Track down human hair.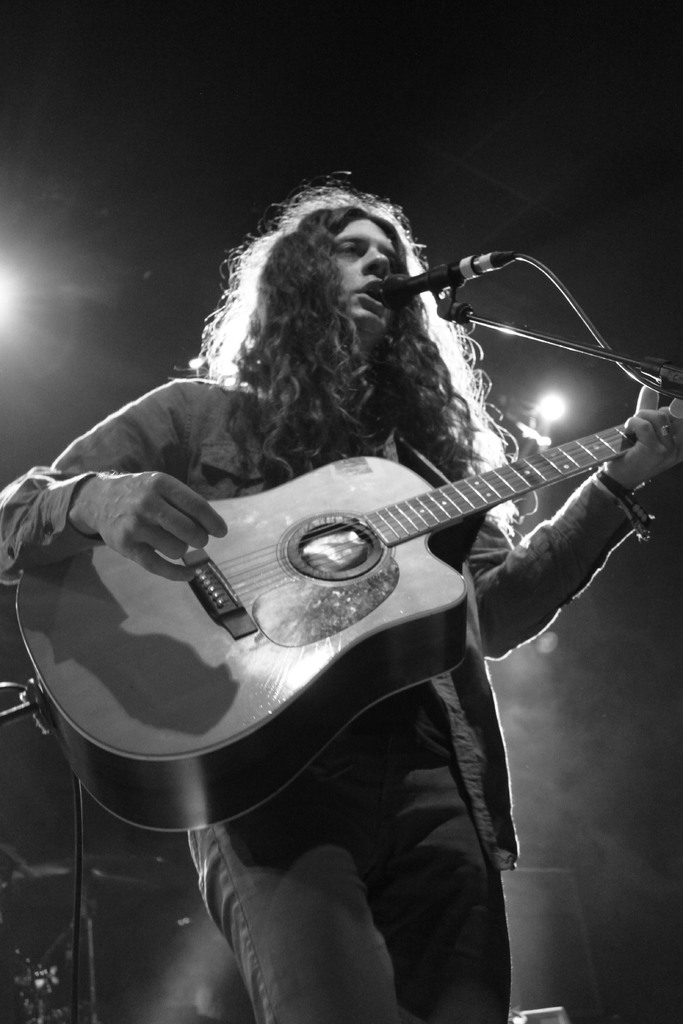
Tracked to <region>179, 169, 539, 509</region>.
